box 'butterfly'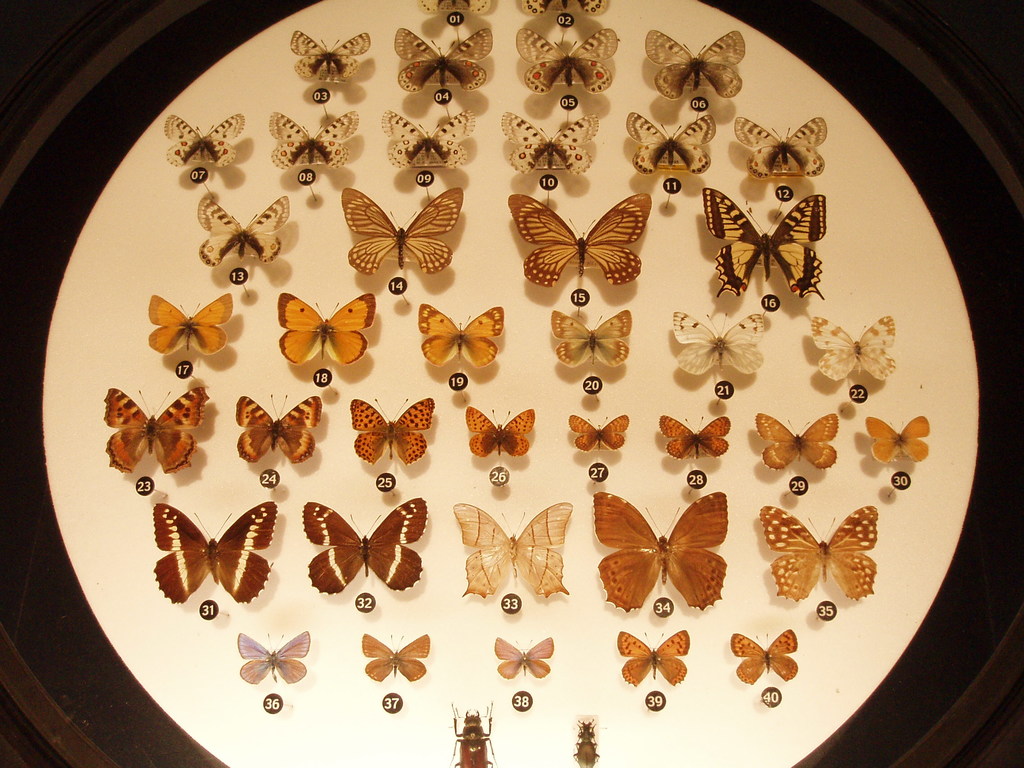
pyautogui.locateOnScreen(143, 294, 230, 358)
